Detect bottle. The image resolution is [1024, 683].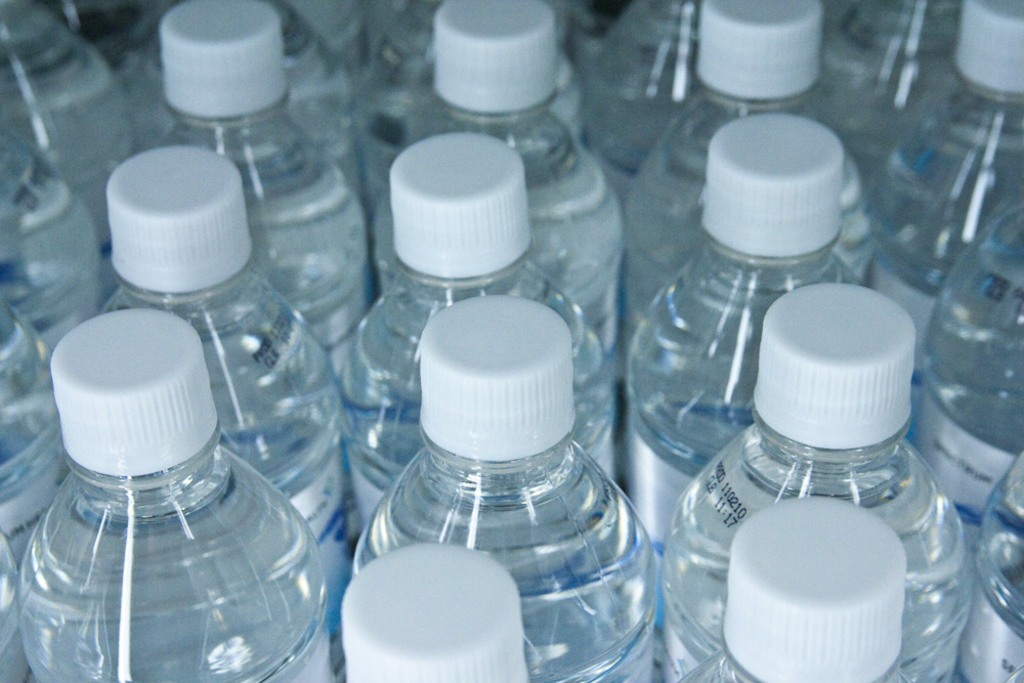
bbox=[573, 0, 703, 186].
